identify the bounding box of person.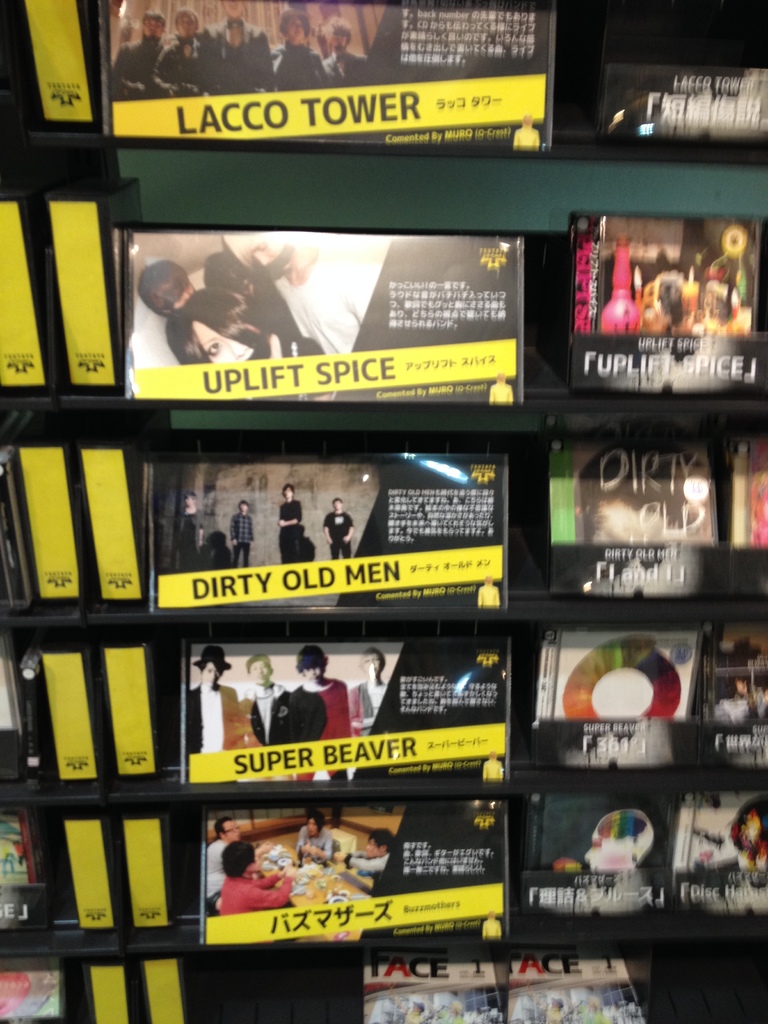
bbox=(166, 289, 319, 370).
